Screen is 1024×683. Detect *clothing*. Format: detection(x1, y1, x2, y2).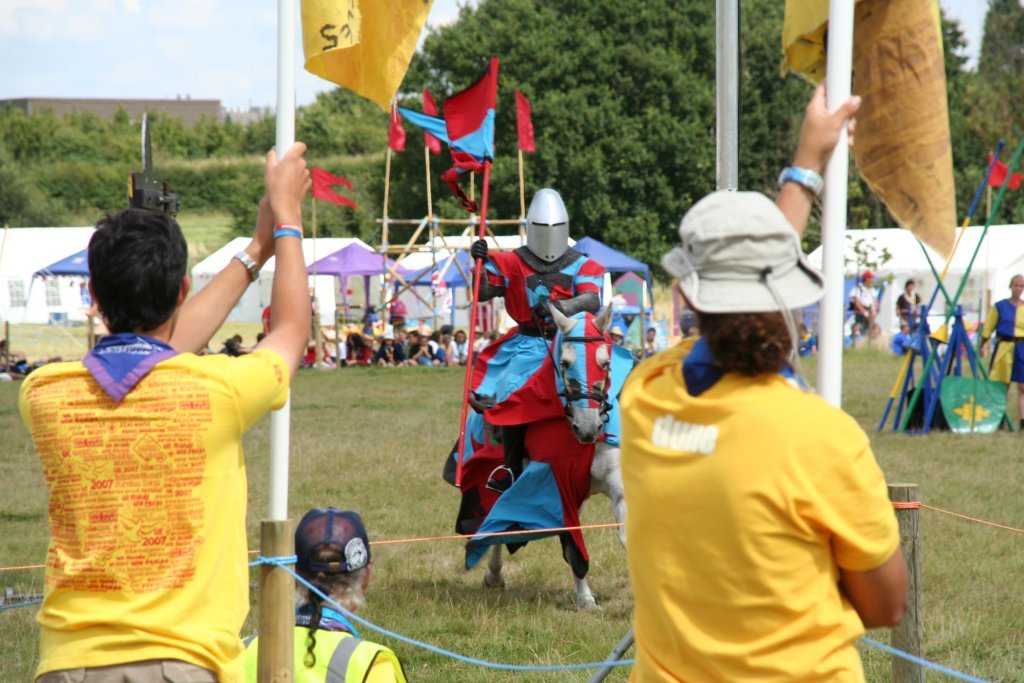
detection(981, 292, 1023, 385).
